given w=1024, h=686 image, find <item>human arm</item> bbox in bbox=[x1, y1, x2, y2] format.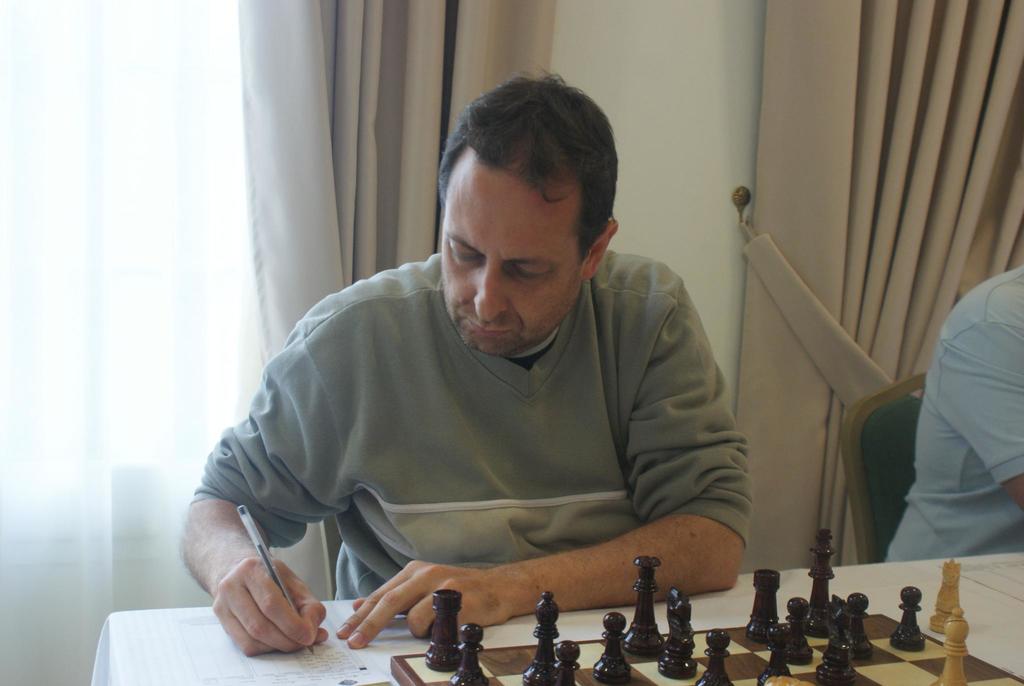
bbox=[171, 341, 376, 685].
